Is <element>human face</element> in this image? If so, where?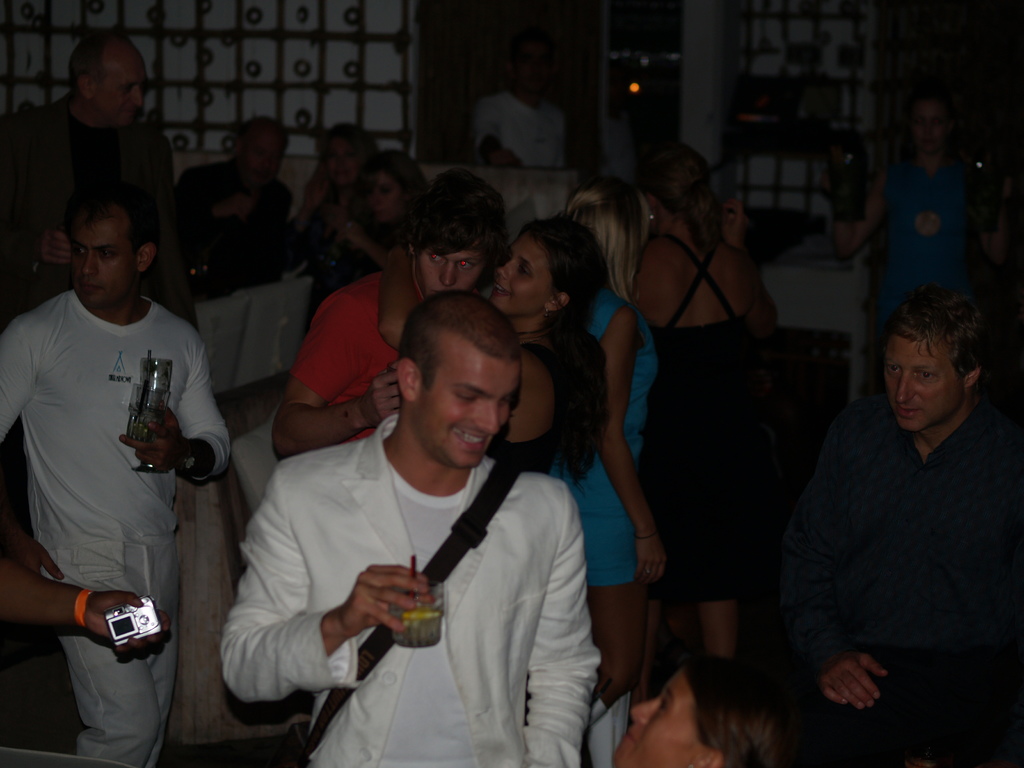
Yes, at {"left": 496, "top": 232, "right": 552, "bottom": 311}.
